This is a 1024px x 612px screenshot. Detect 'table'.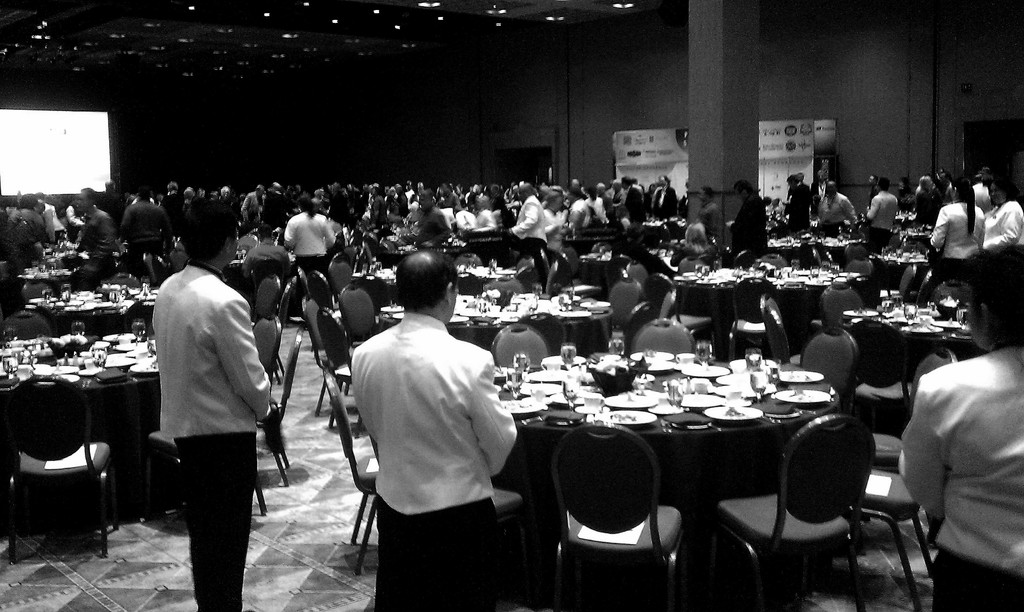
Rect(674, 266, 864, 349).
